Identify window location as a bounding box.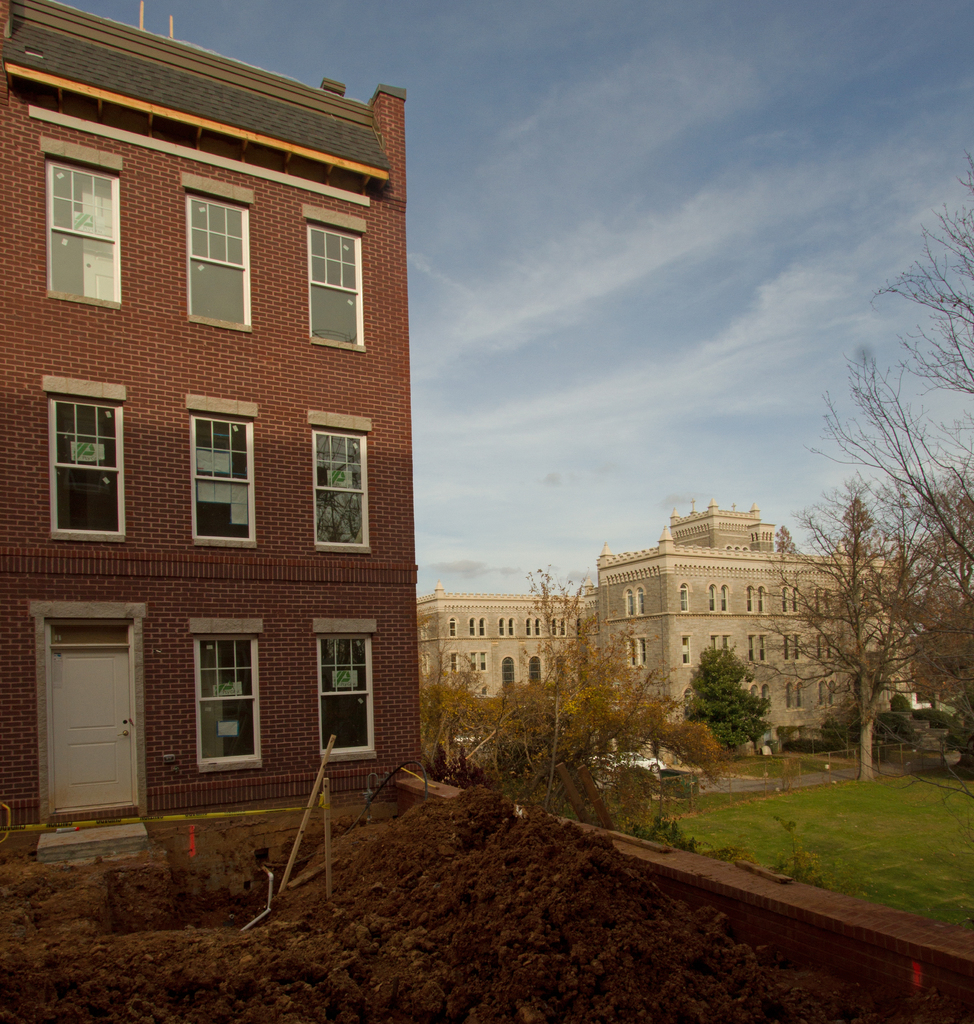
<bbox>193, 414, 252, 540</bbox>.
